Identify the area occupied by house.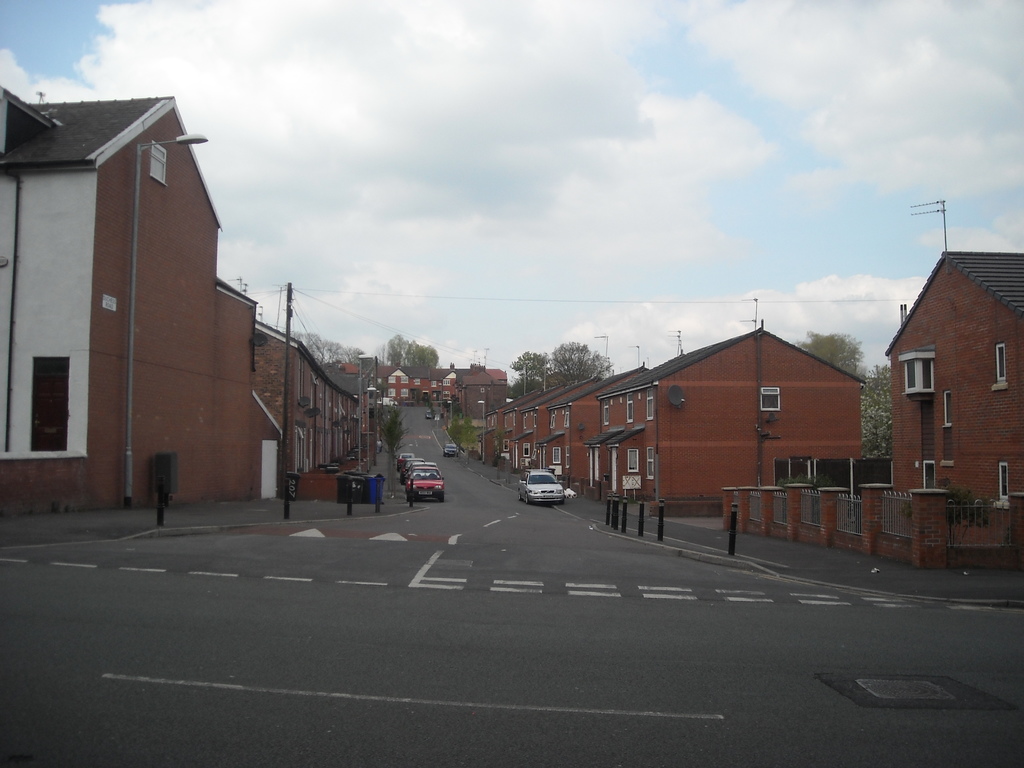
Area: left=374, top=363, right=426, bottom=409.
